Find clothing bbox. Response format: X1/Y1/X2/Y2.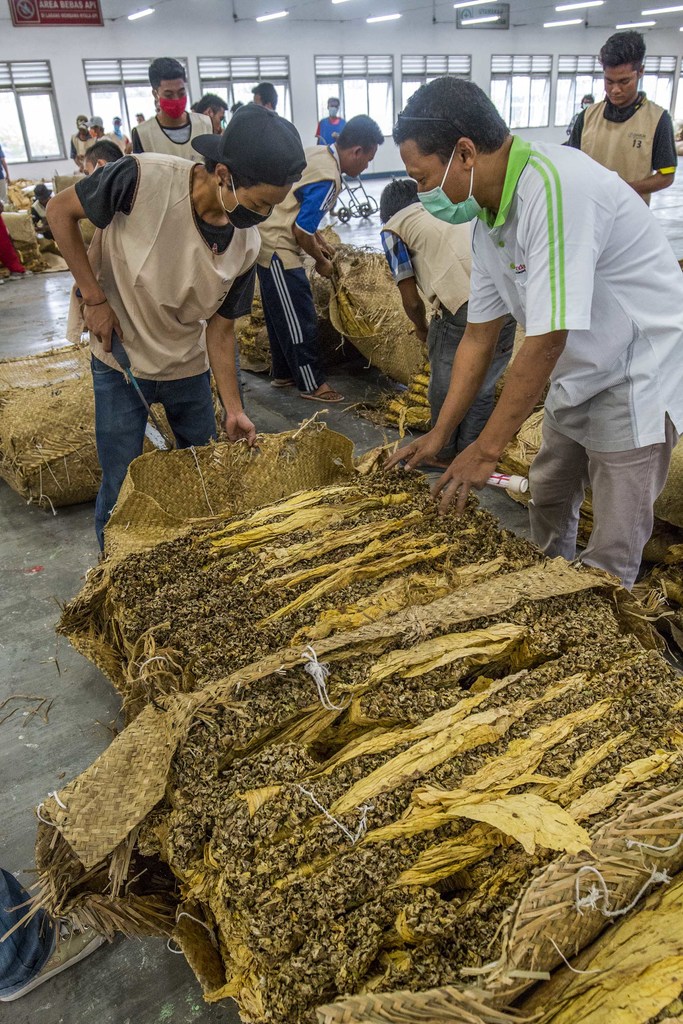
565/111/581/135.
